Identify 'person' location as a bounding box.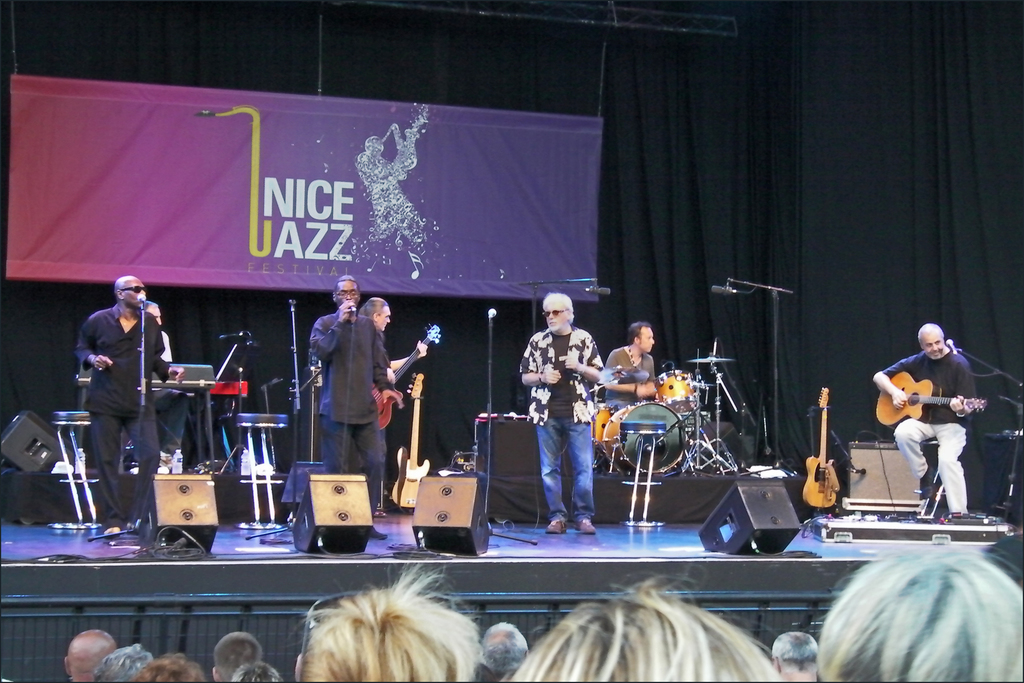
[60, 549, 1021, 680].
